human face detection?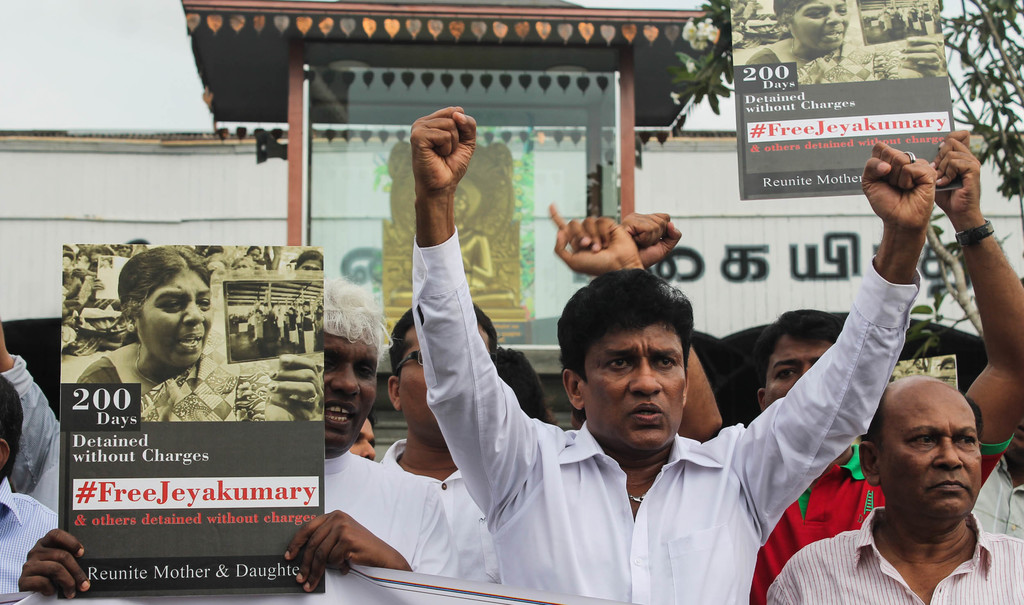
136,271,212,367
